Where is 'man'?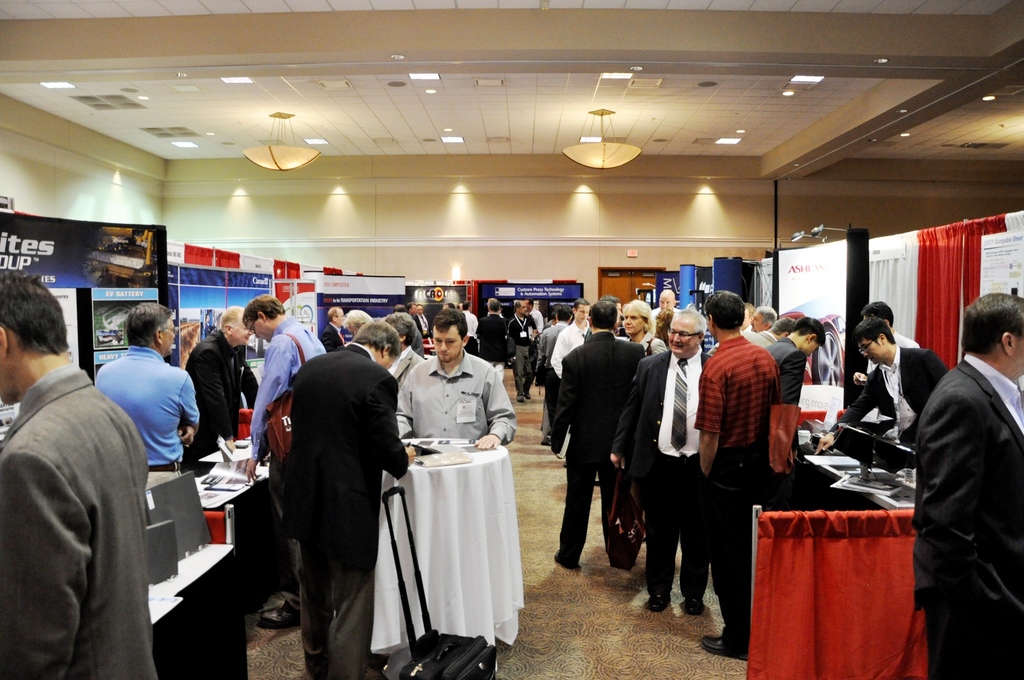
locate(527, 298, 543, 329).
